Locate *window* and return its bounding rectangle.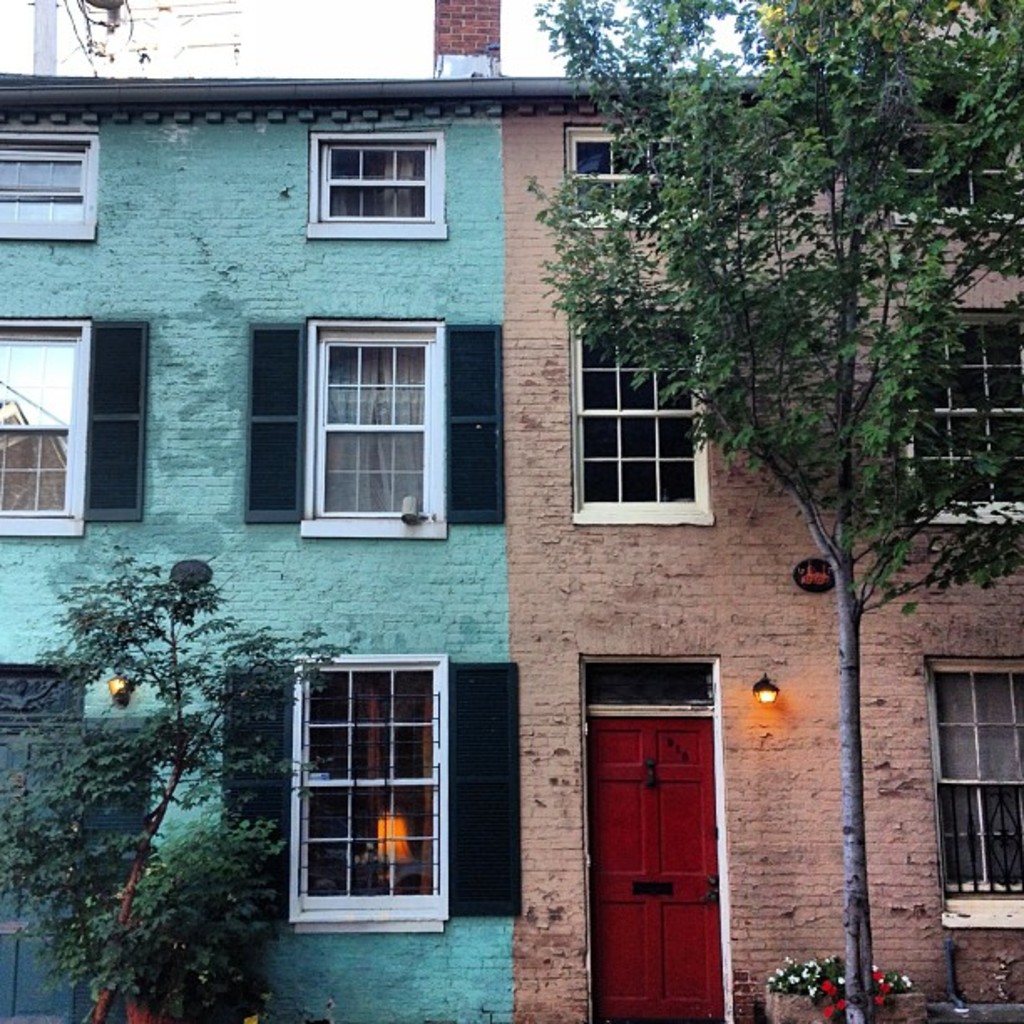
{"x1": 562, "y1": 131, "x2": 696, "y2": 223}.
